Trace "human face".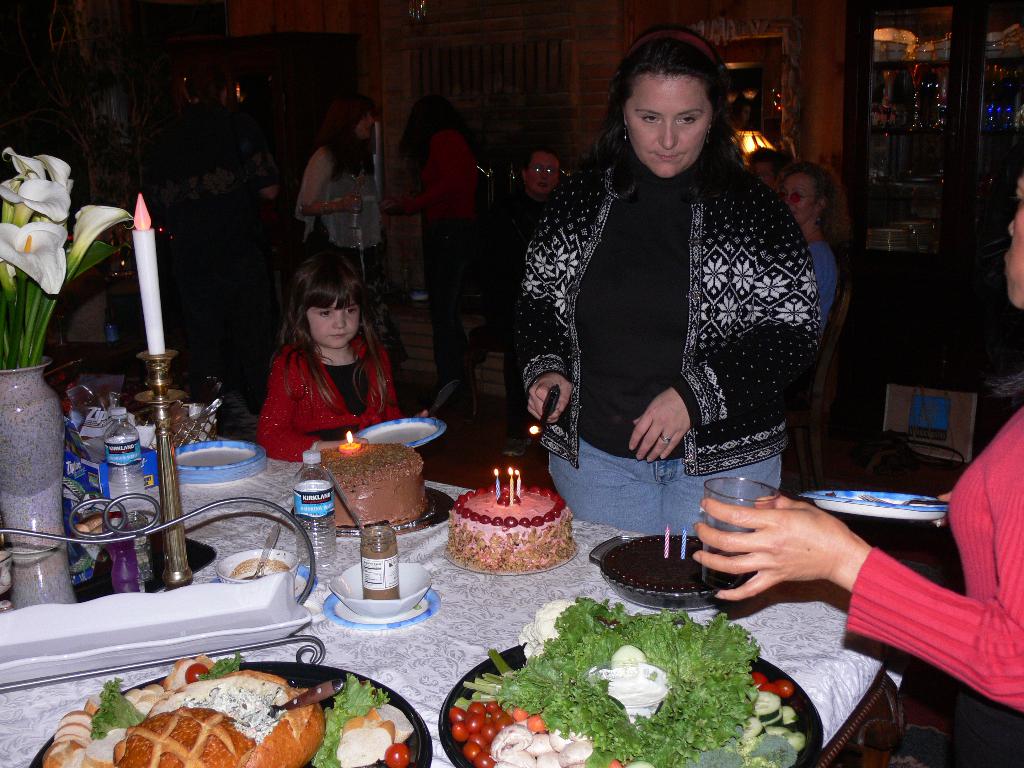
Traced to x1=527, y1=154, x2=557, y2=196.
